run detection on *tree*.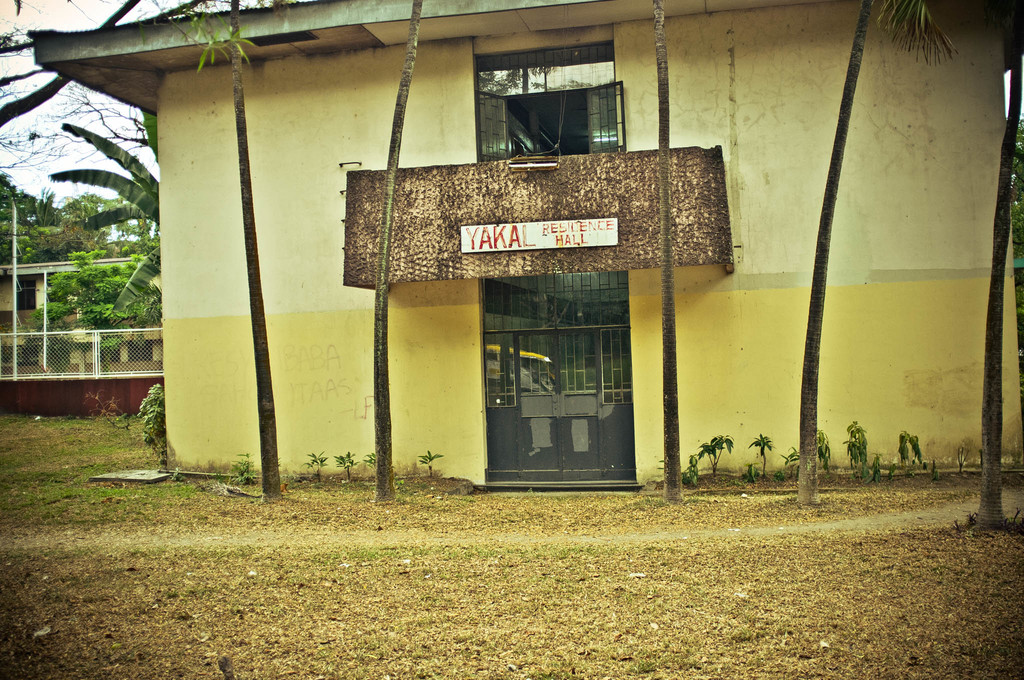
Result: 55 109 160 320.
